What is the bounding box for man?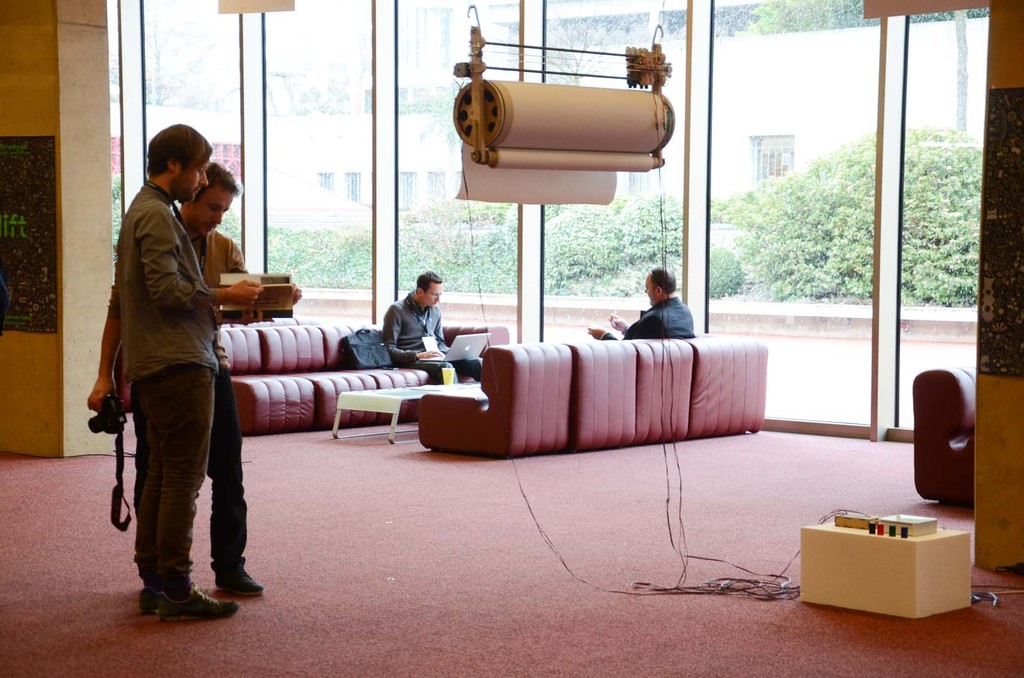
BBox(382, 267, 488, 391).
